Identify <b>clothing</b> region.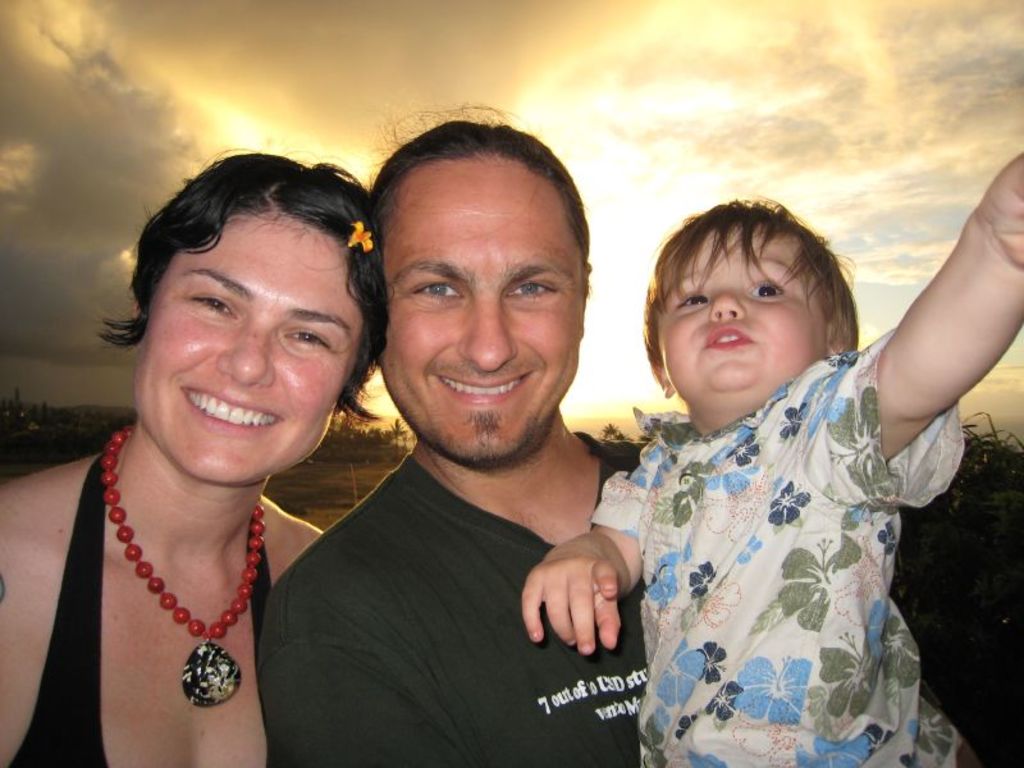
Region: select_region(596, 292, 977, 751).
